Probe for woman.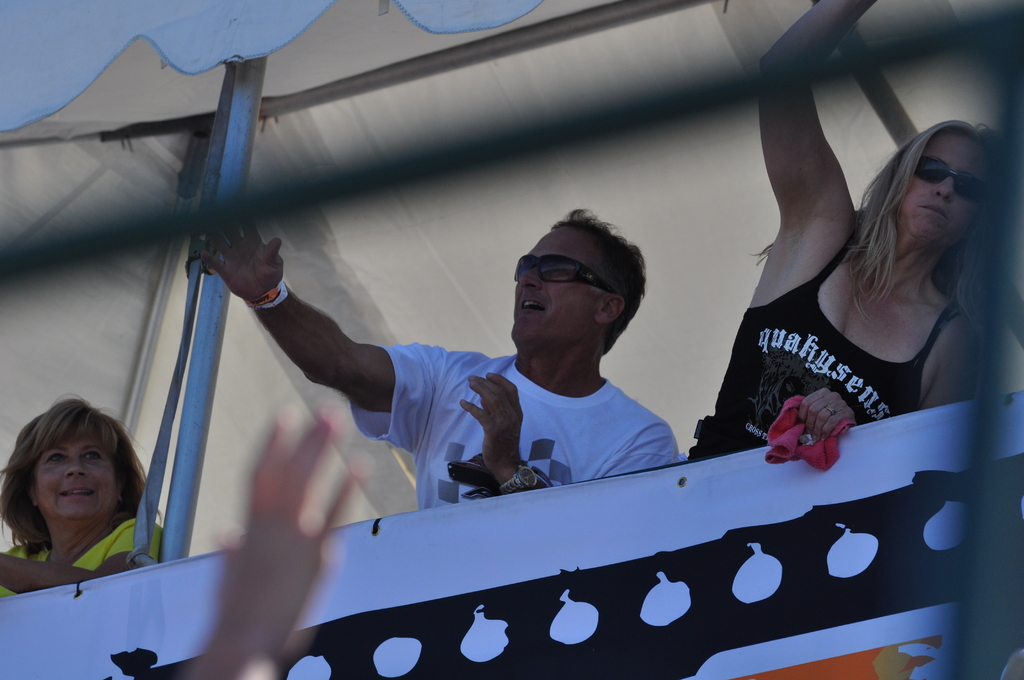
Probe result: select_region(691, 0, 998, 462).
